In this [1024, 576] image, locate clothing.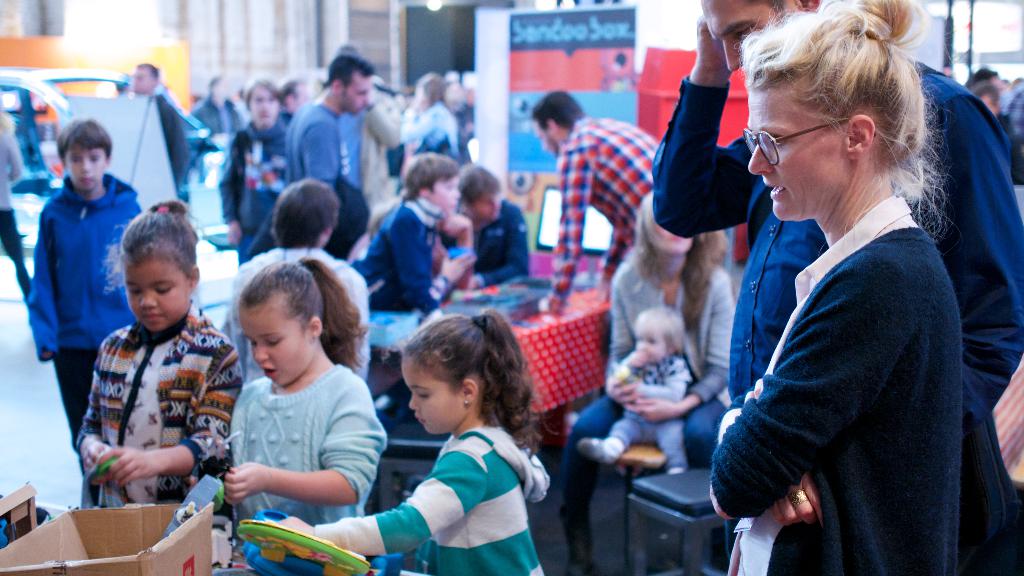
Bounding box: [x1=360, y1=427, x2=540, y2=575].
